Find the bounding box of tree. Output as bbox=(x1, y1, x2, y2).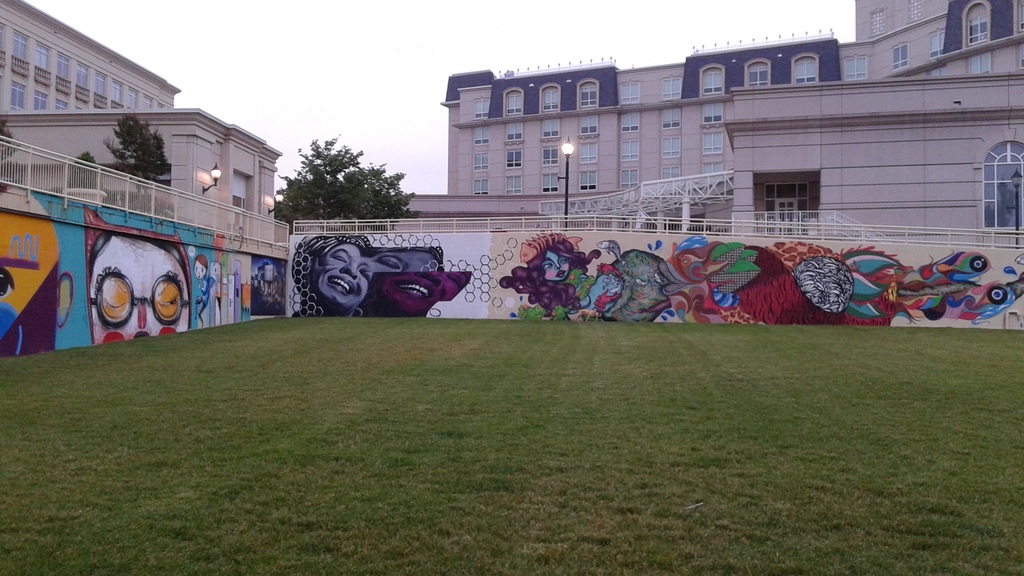
bbox=(270, 133, 421, 234).
